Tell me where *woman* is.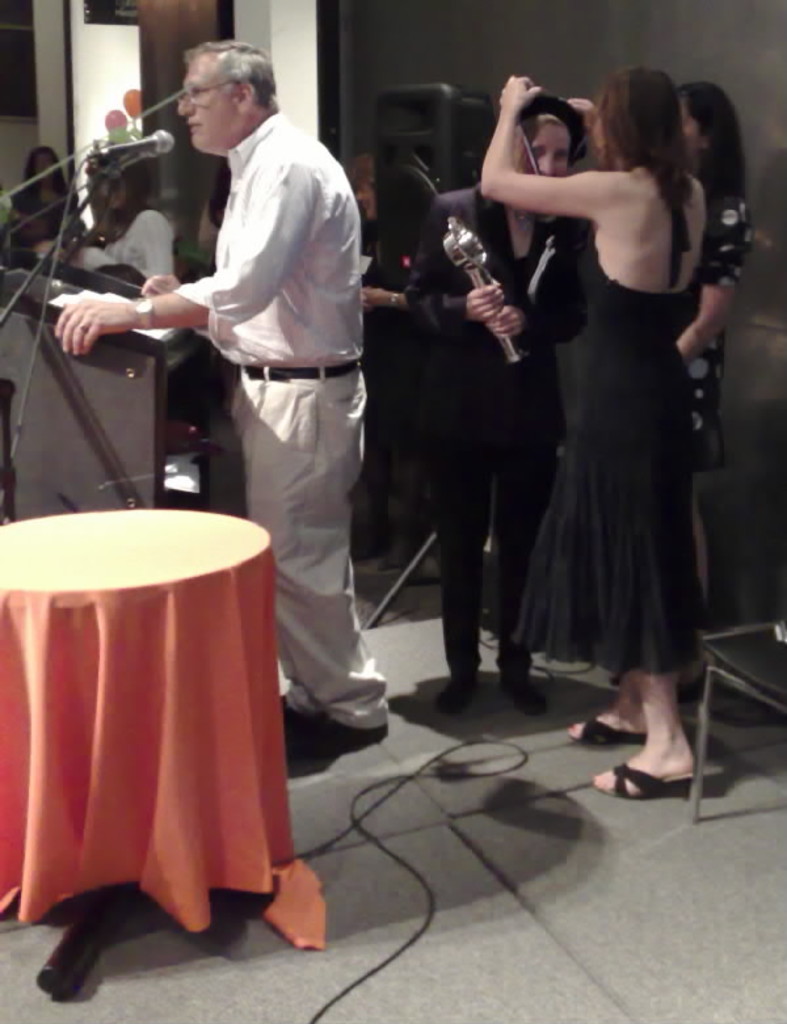
*woman* is at region(12, 146, 100, 257).
